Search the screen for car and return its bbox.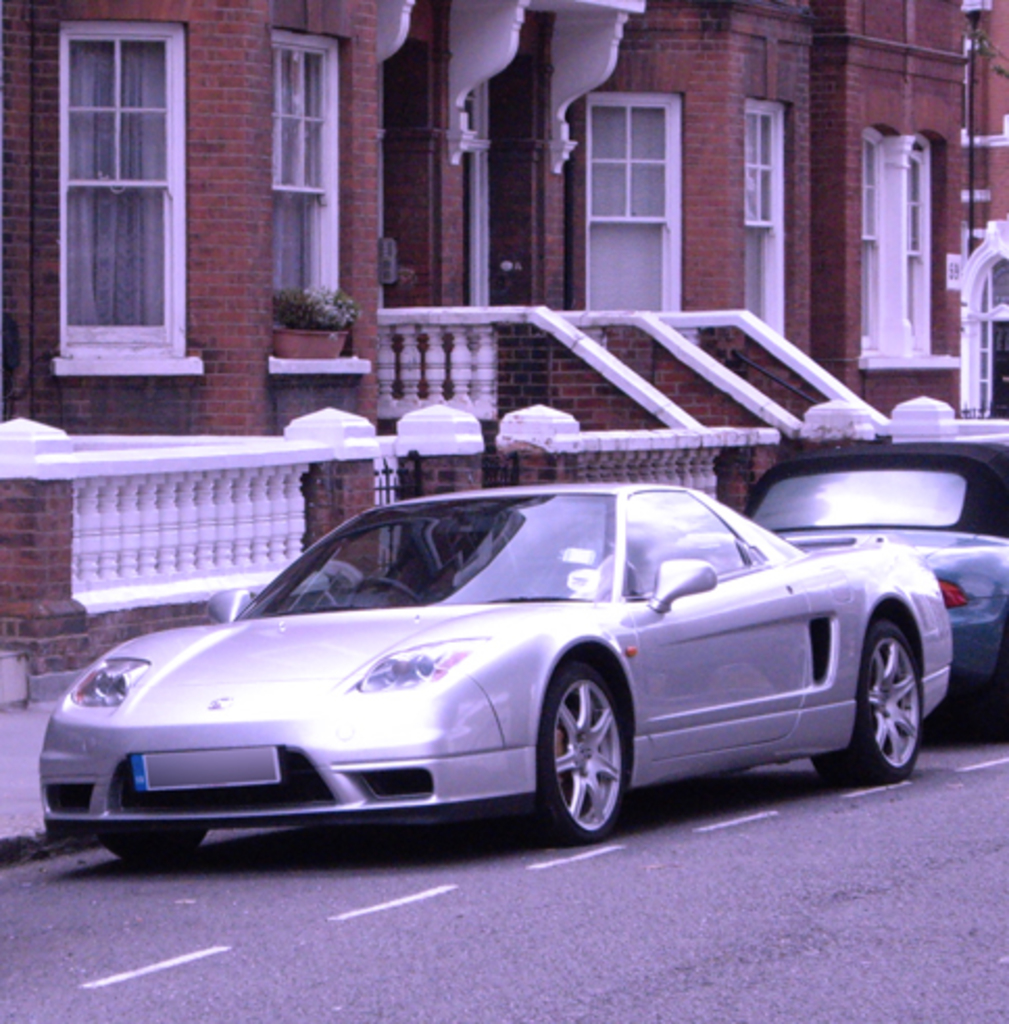
Found: select_region(38, 473, 955, 845).
